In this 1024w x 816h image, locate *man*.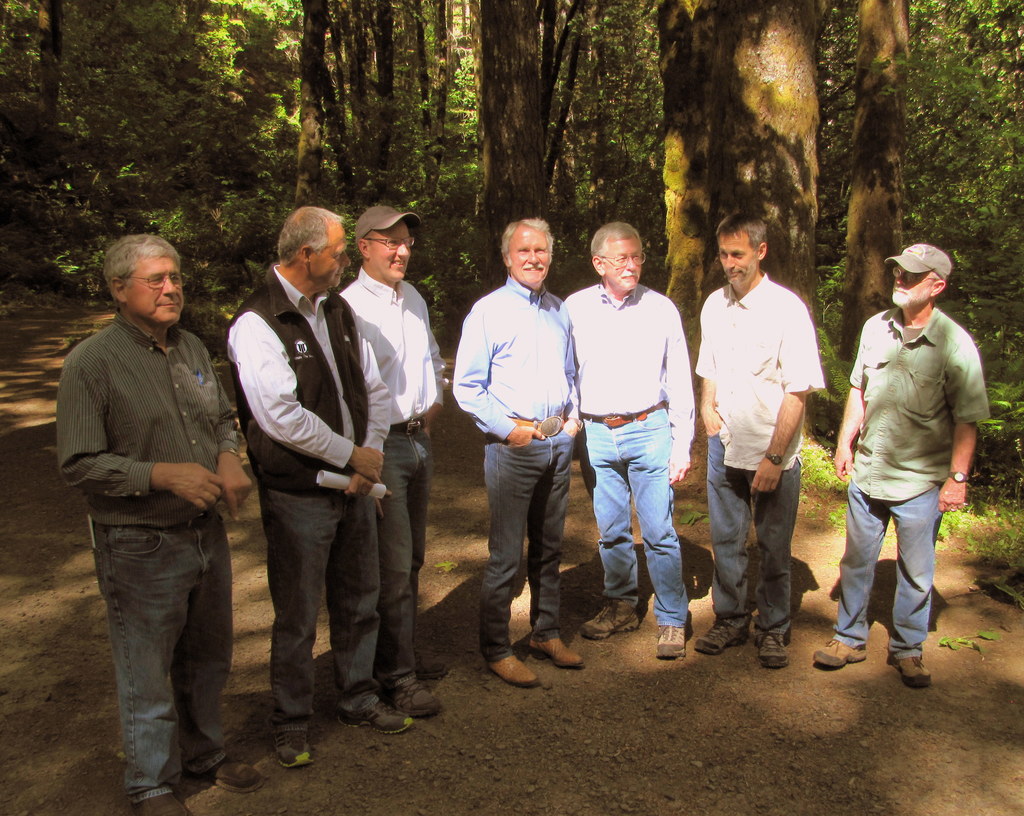
Bounding box: 339 204 449 719.
